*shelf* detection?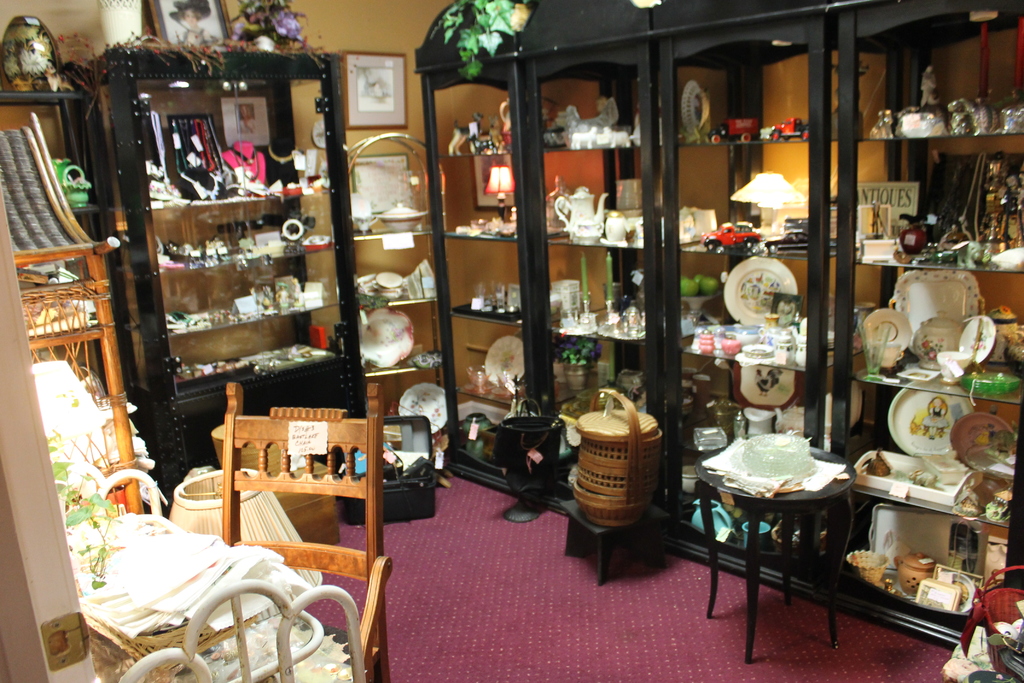
(left=442, top=225, right=522, bottom=330)
